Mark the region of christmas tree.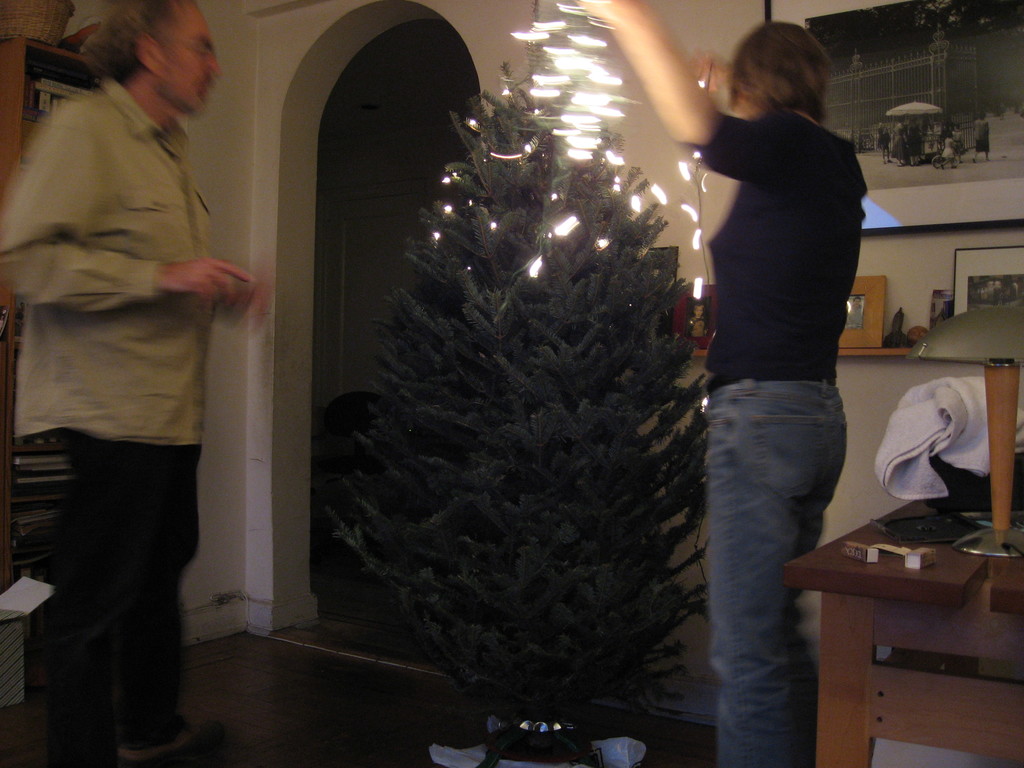
Region: 320/3/752/754.
